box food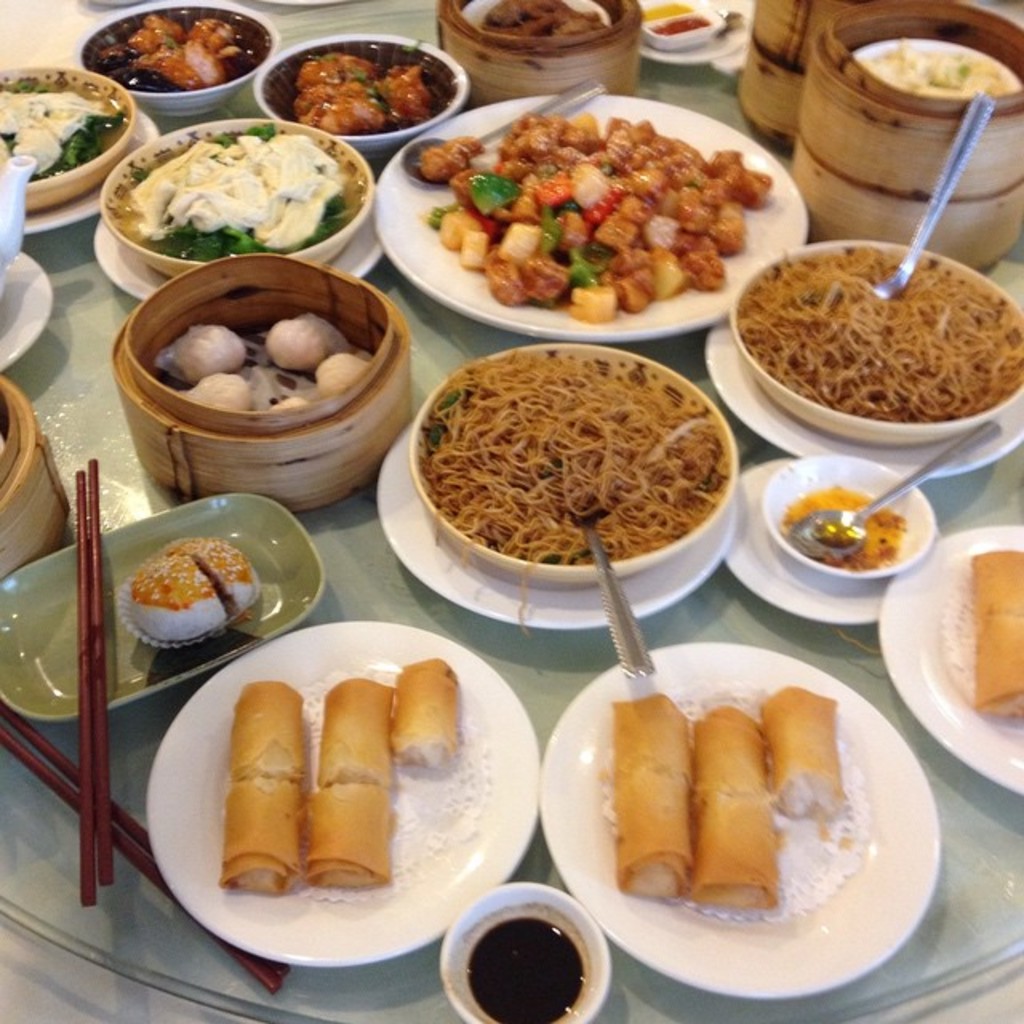
box=[123, 126, 346, 259]
